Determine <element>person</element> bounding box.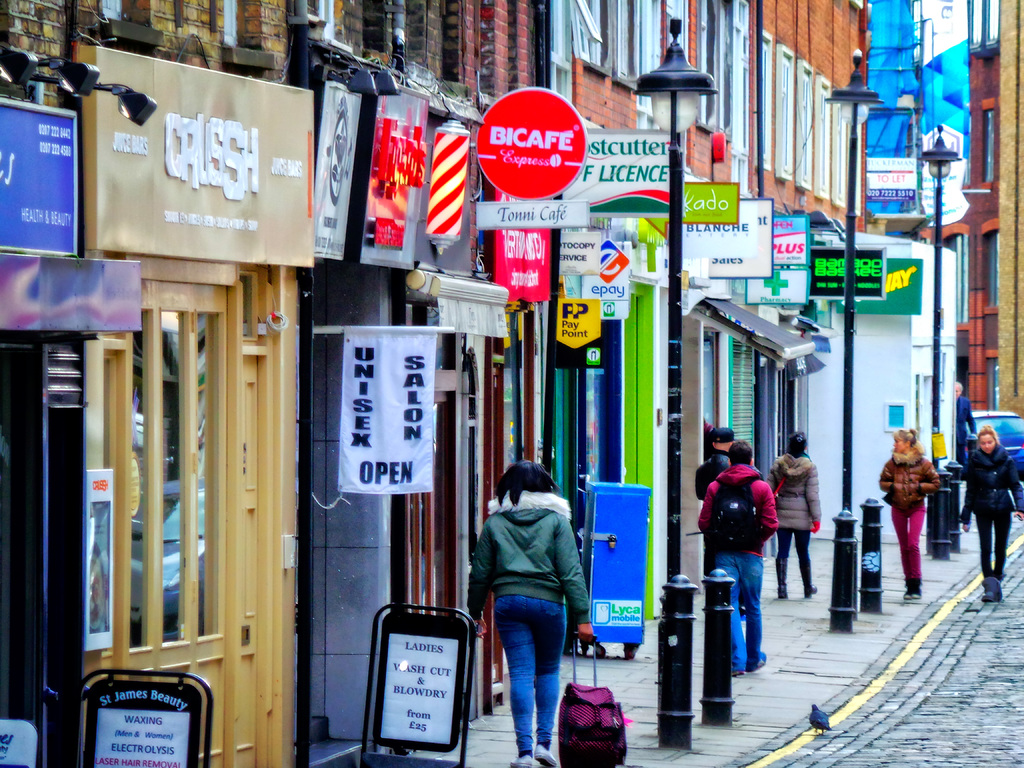
Determined: {"x1": 881, "y1": 429, "x2": 943, "y2": 606}.
